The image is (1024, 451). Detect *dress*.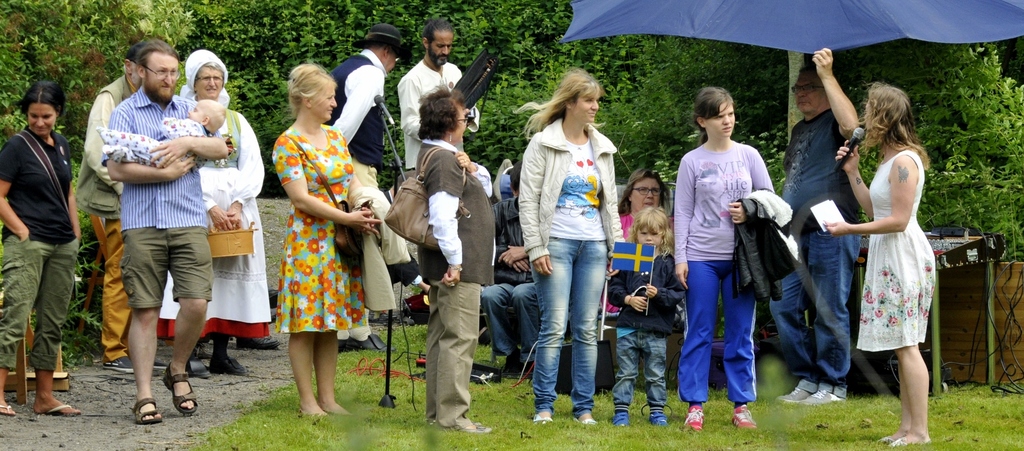
Detection: crop(156, 103, 272, 342).
